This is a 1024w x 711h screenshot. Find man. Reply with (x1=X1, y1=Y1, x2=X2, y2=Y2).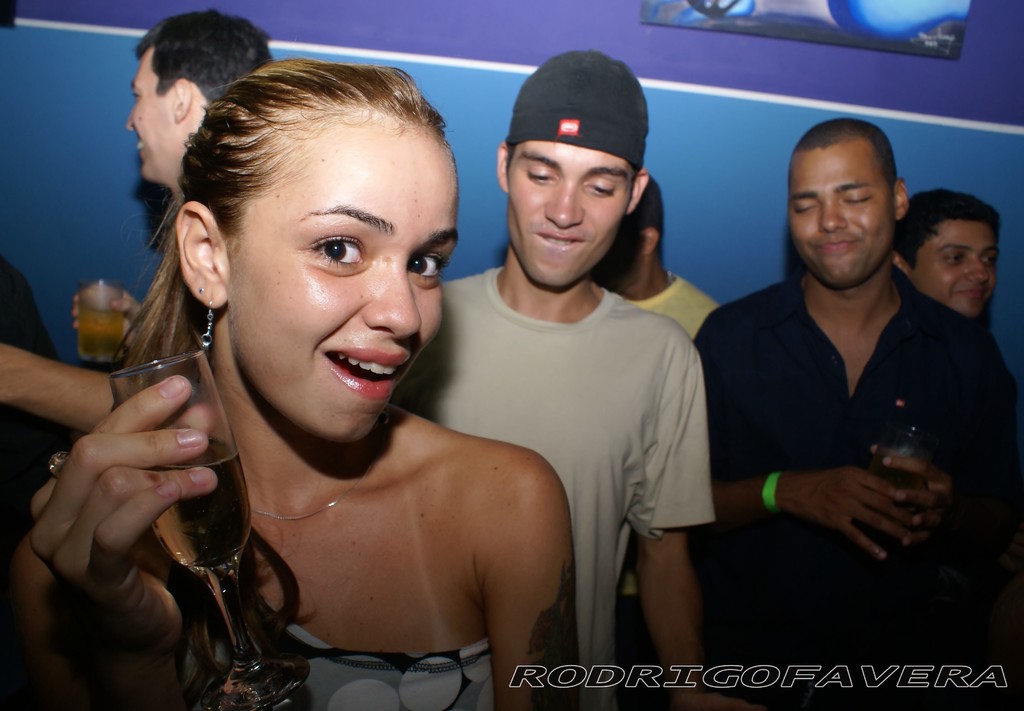
(x1=0, y1=2, x2=287, y2=434).
